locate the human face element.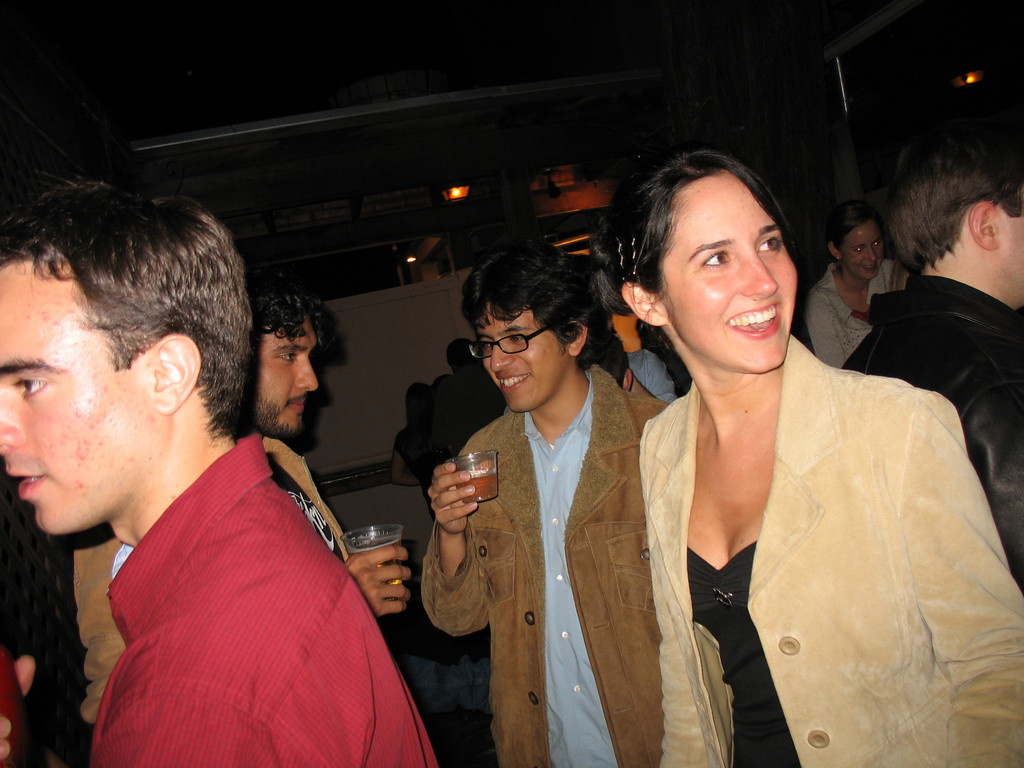
Element bbox: x1=843, y1=219, x2=883, y2=281.
